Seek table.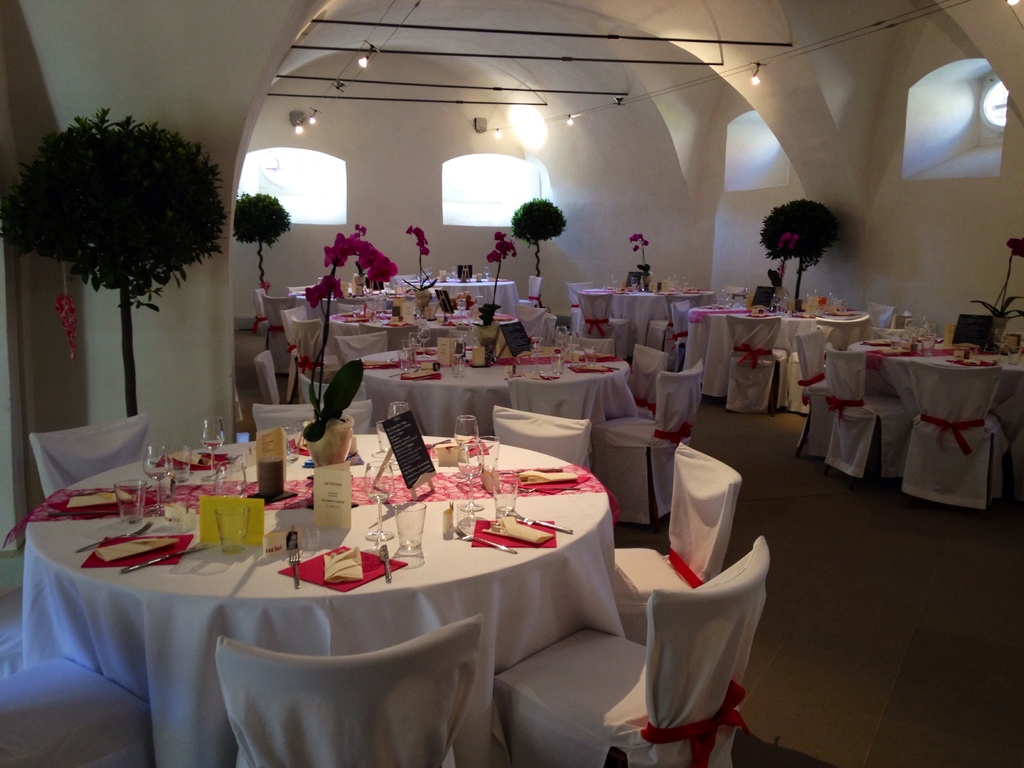
bbox=[611, 289, 694, 342].
